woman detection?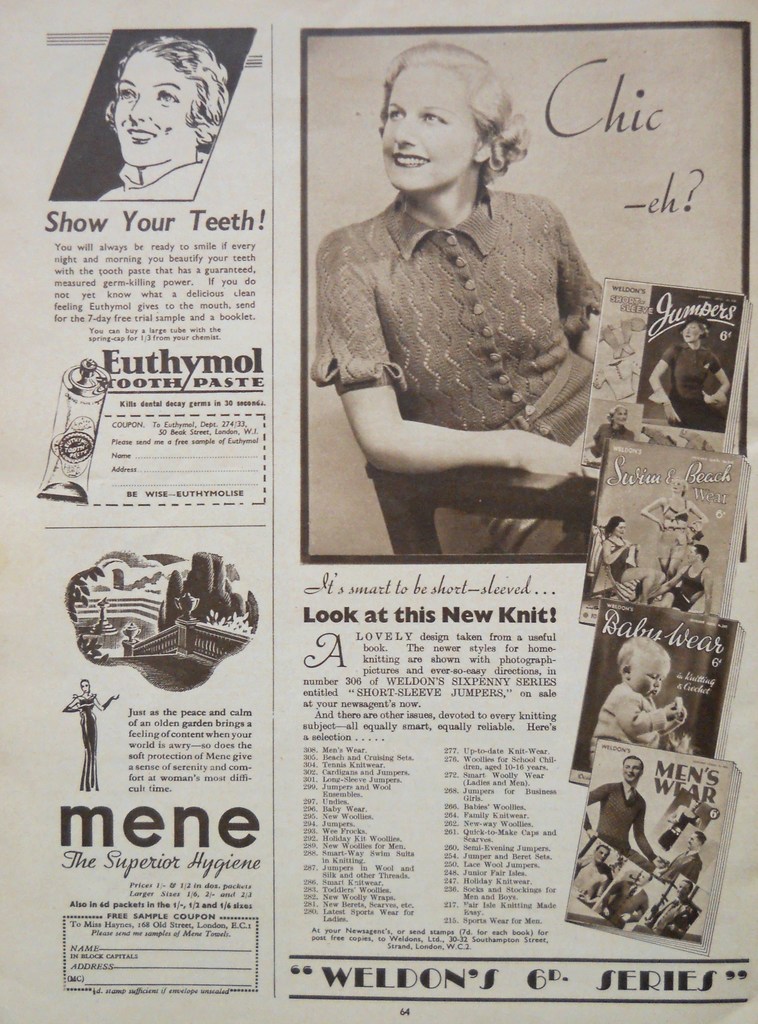
[644, 306, 724, 439]
